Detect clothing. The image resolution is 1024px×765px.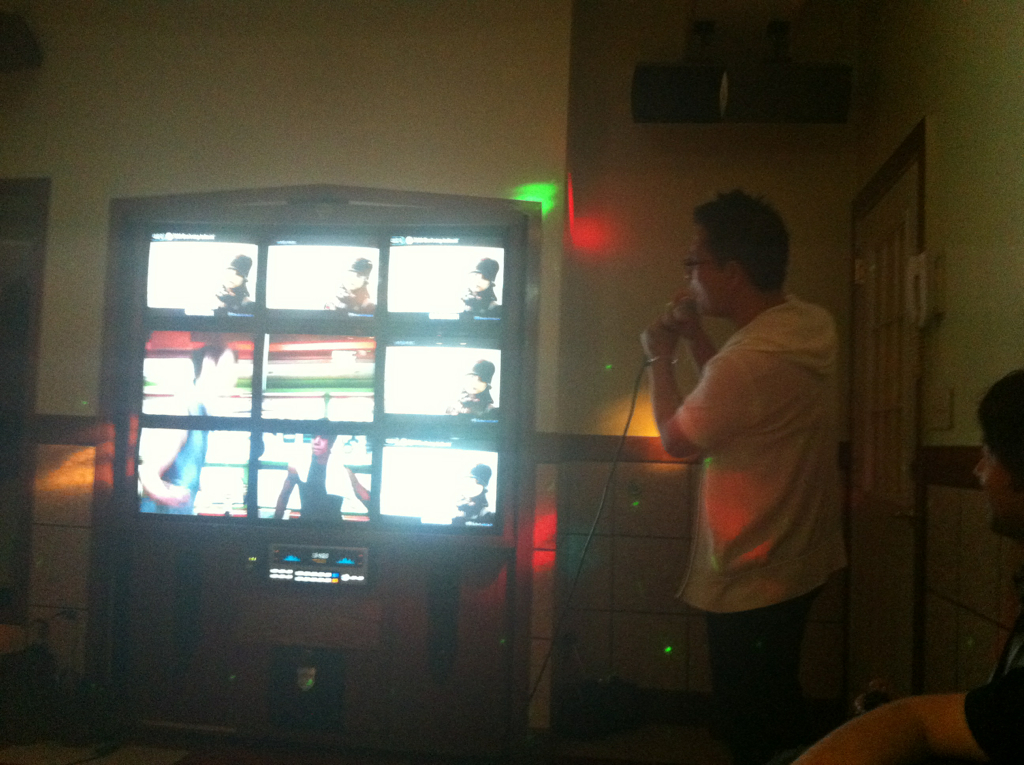
left=134, top=404, right=209, bottom=519.
